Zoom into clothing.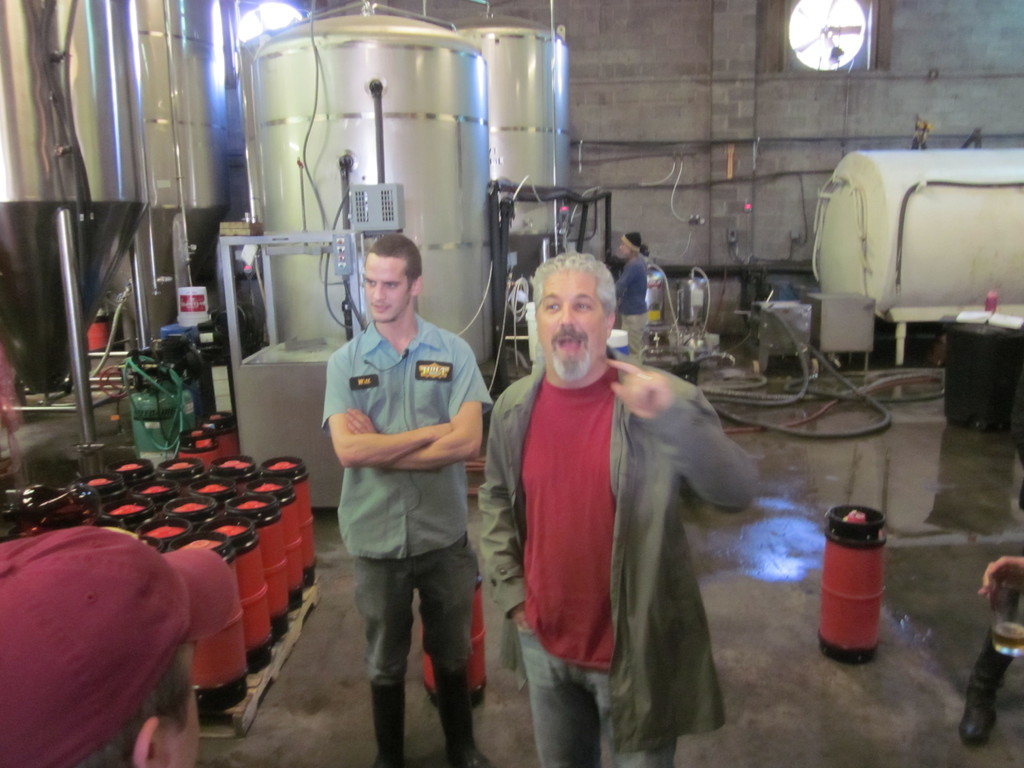
Zoom target: select_region(482, 370, 752, 767).
